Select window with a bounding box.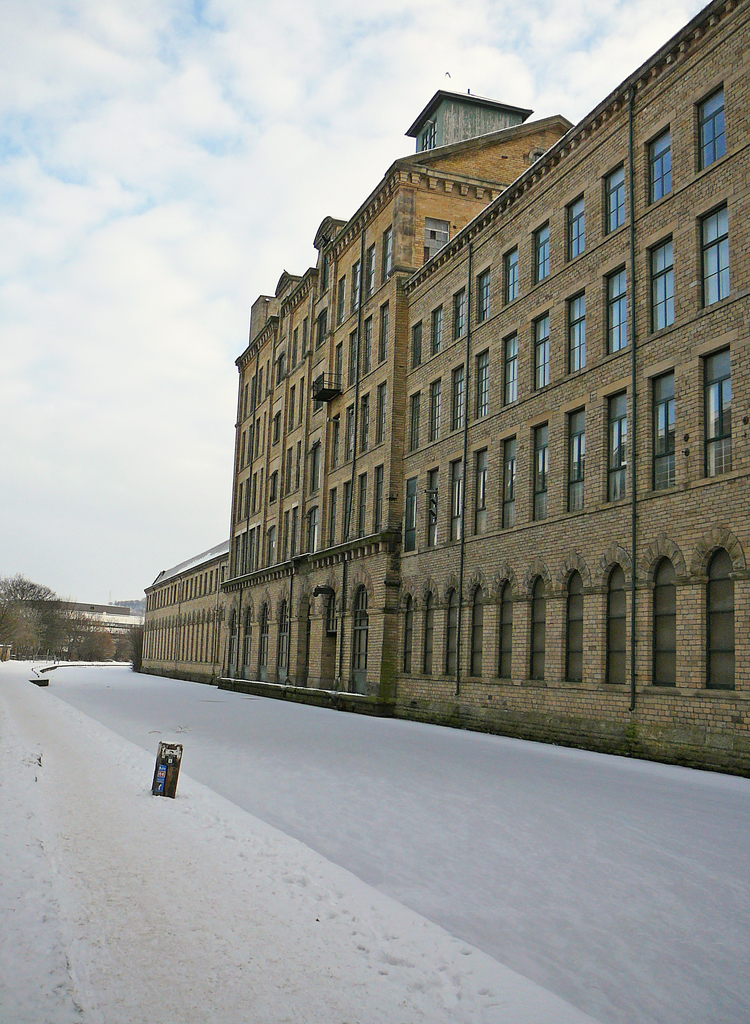
(x1=472, y1=446, x2=488, y2=537).
